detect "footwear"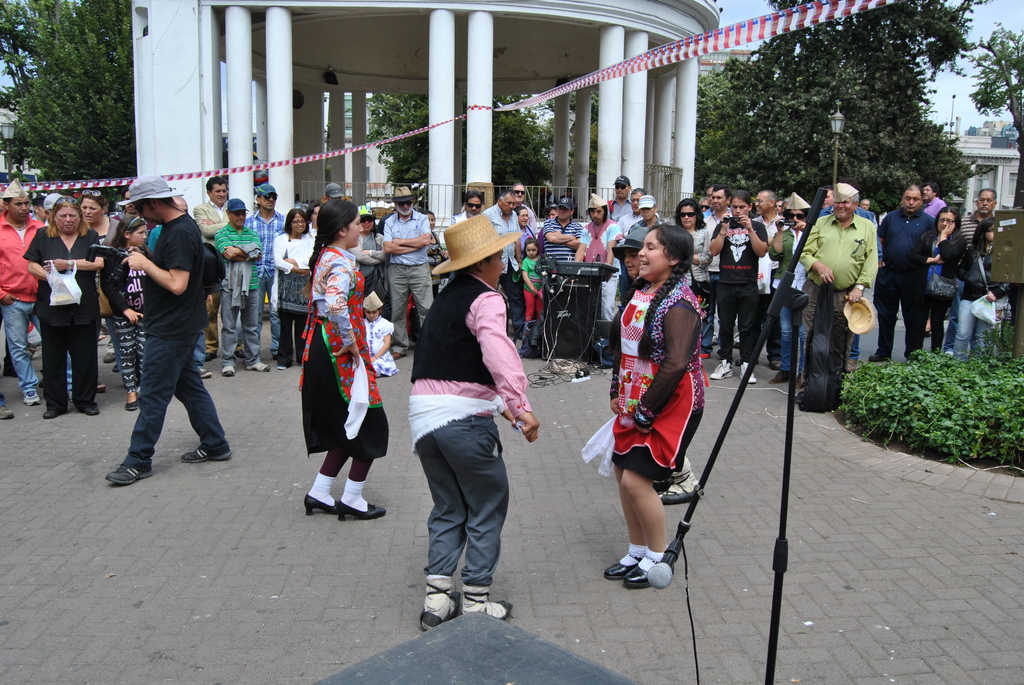
(x1=304, y1=492, x2=340, y2=515)
